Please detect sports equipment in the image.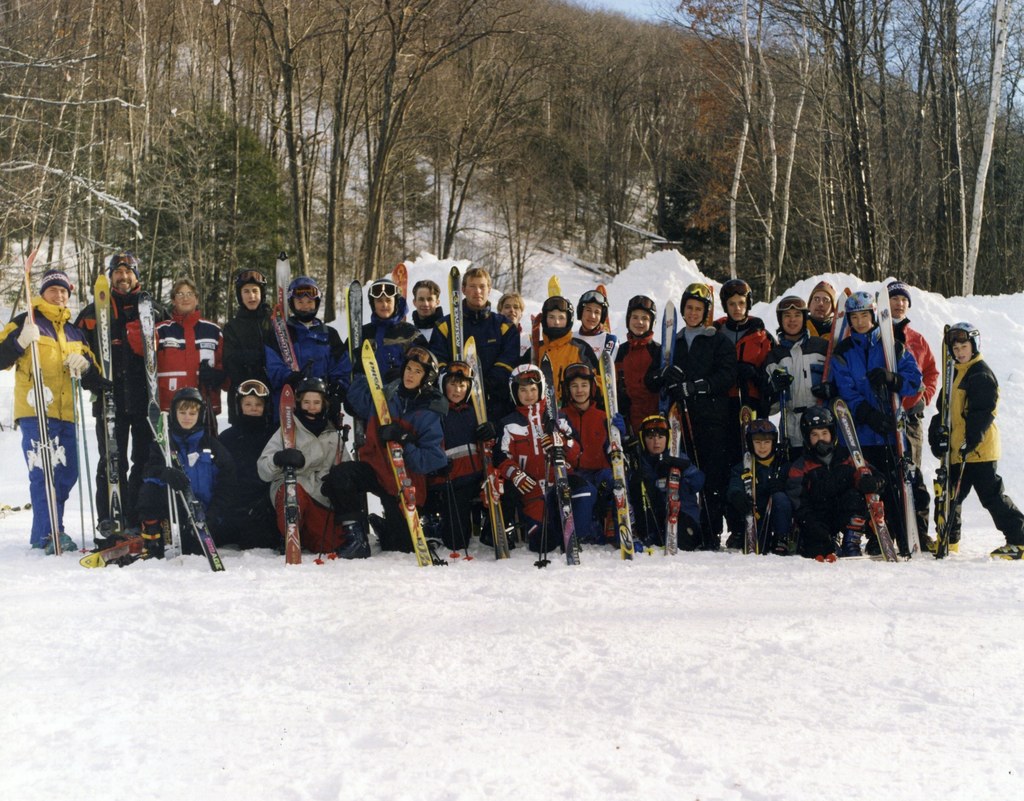
region(842, 287, 873, 336).
